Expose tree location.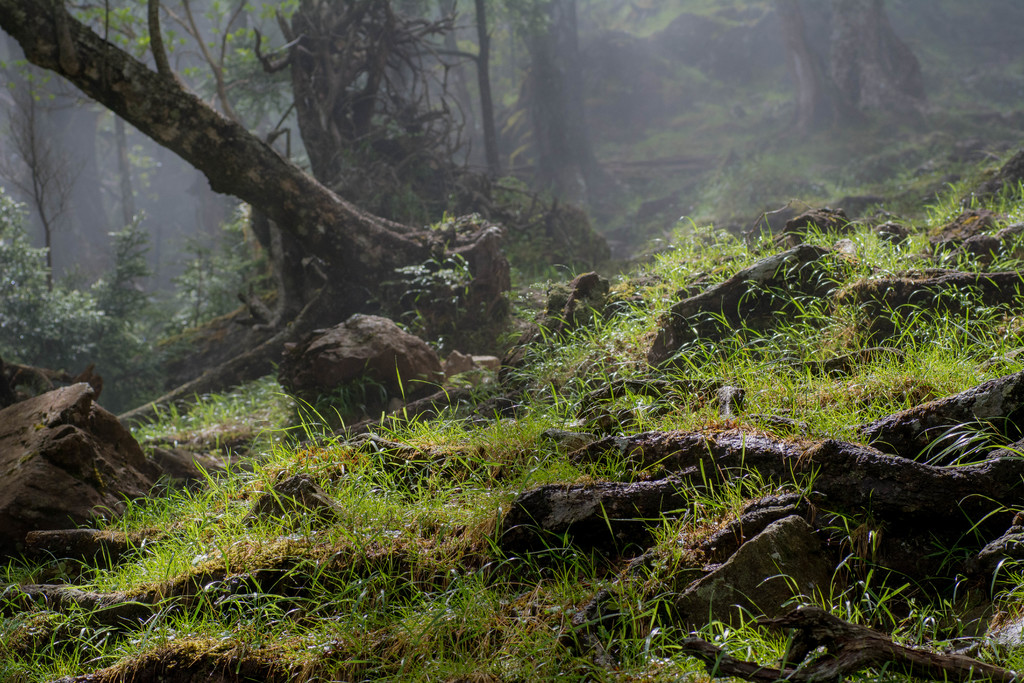
Exposed at 771, 0, 972, 143.
